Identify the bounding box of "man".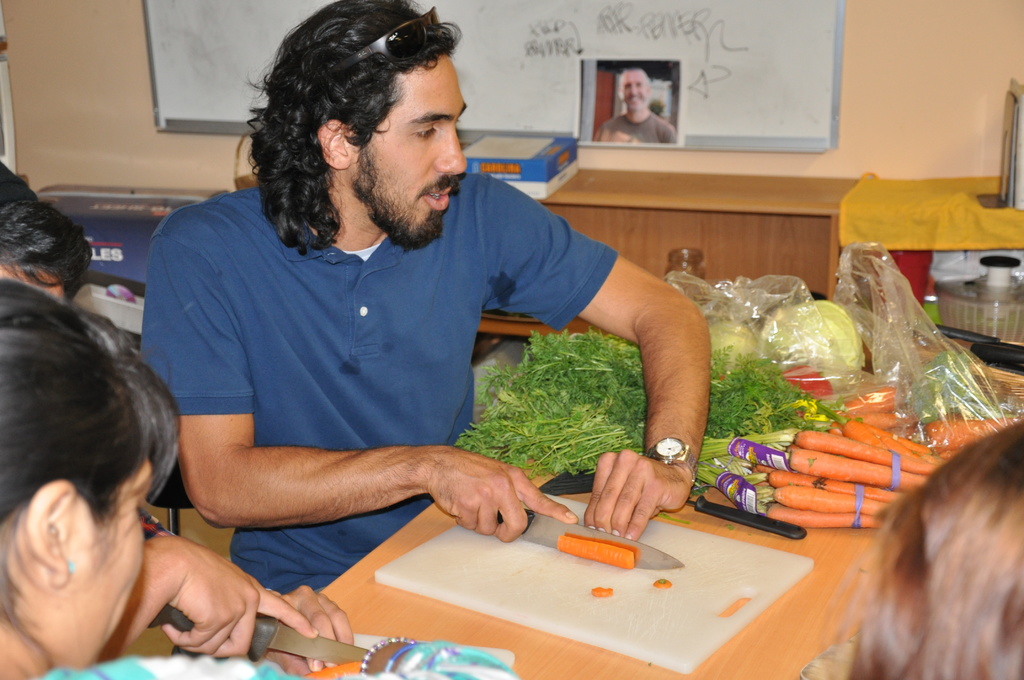
(136,0,711,595).
